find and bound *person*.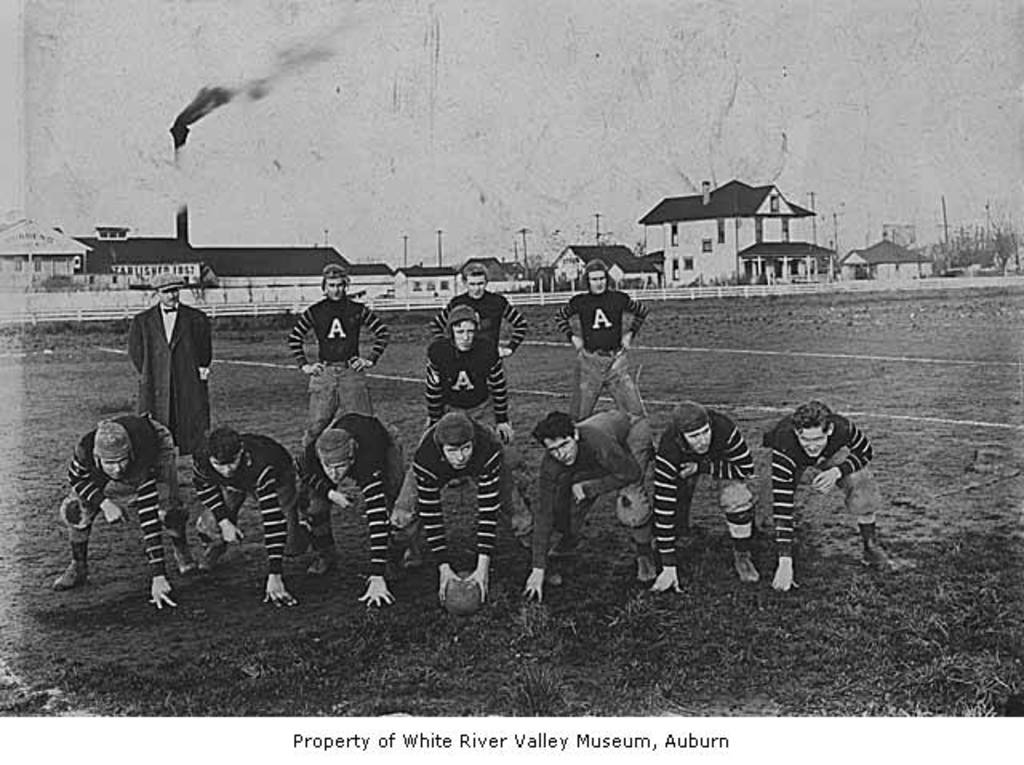
Bound: x1=389 y1=413 x2=533 y2=605.
